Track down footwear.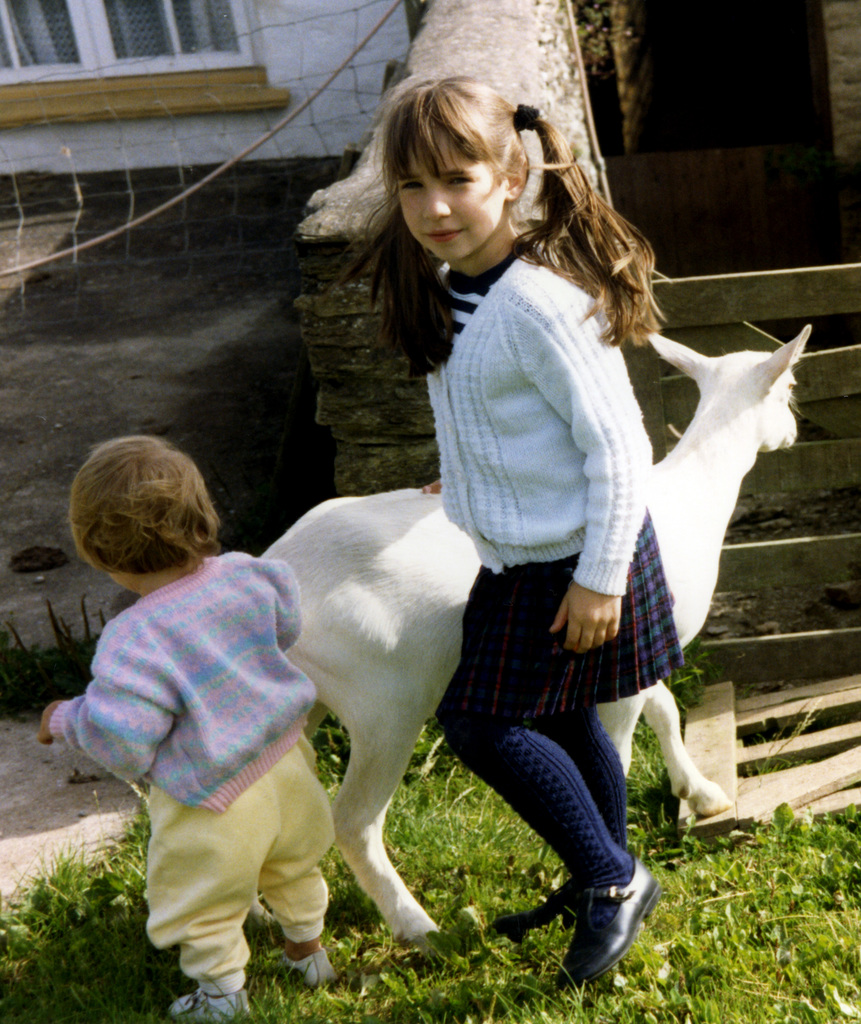
Tracked to box=[493, 869, 584, 948].
